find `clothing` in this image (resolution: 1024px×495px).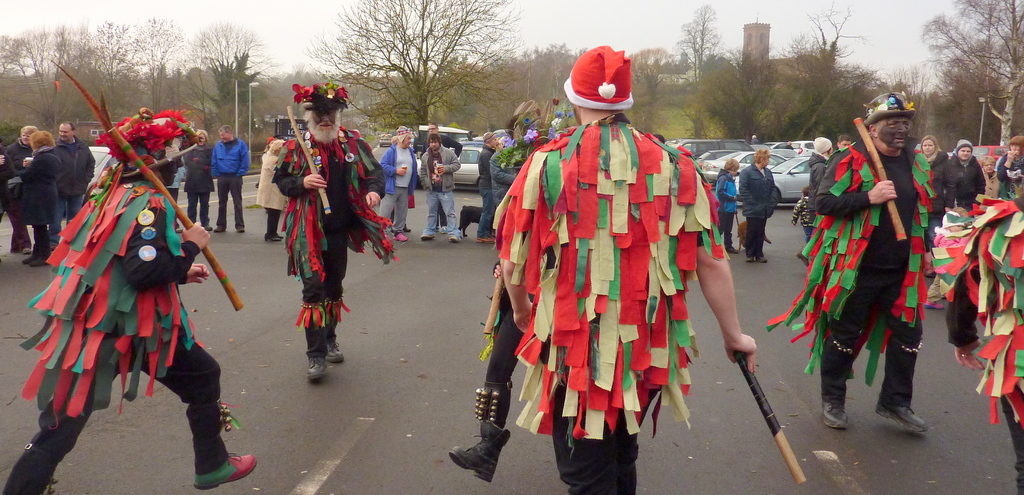
926/148/990/238.
